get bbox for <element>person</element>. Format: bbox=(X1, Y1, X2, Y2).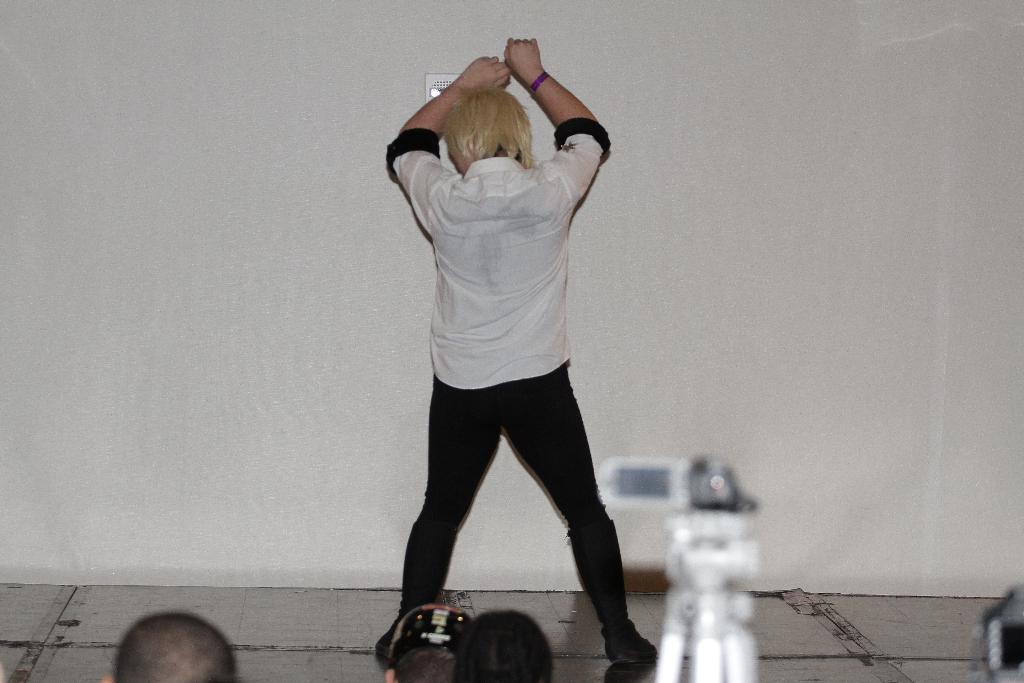
bbox=(366, 608, 478, 682).
